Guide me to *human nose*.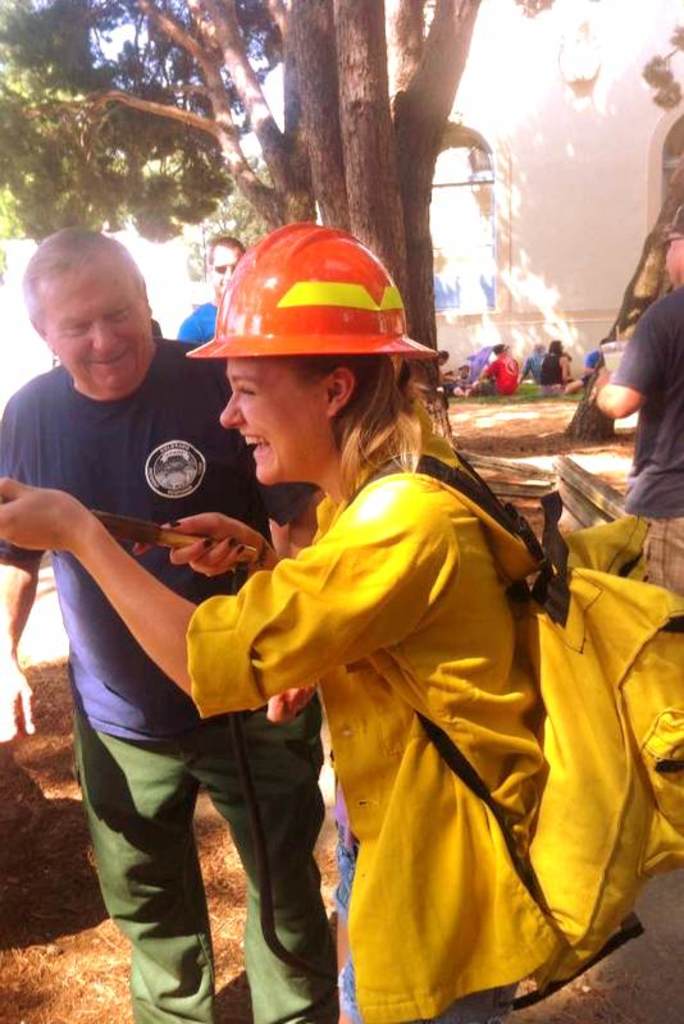
Guidance: 220, 390, 242, 429.
